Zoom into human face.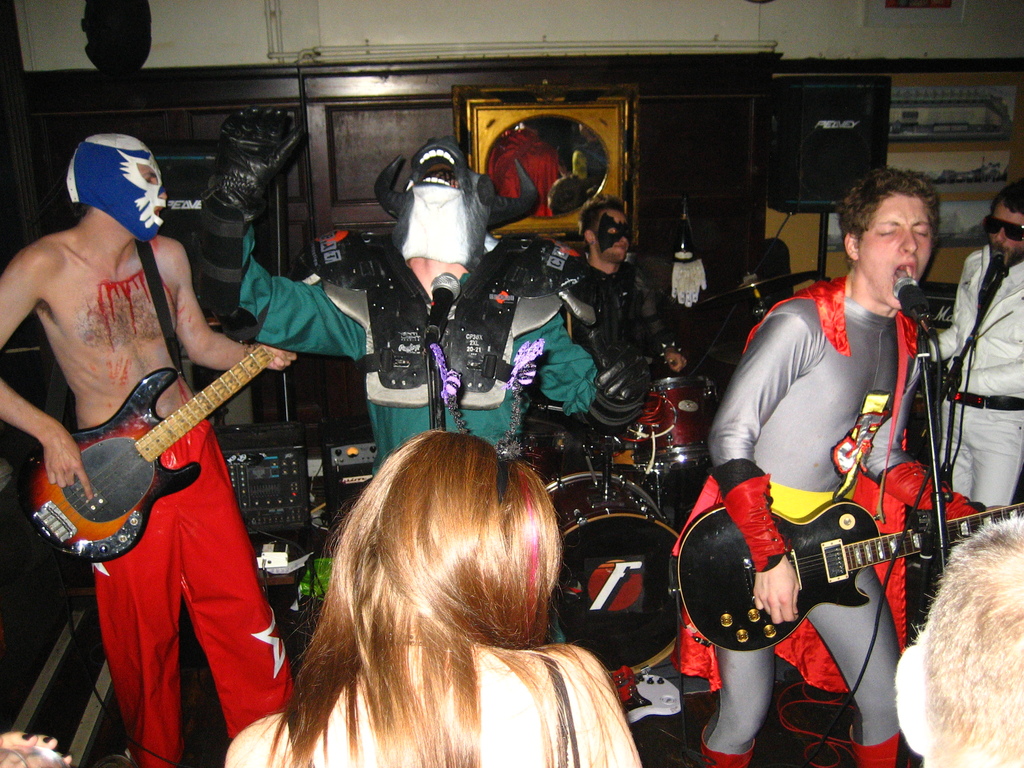
Zoom target: {"left": 110, "top": 156, "right": 168, "bottom": 232}.
